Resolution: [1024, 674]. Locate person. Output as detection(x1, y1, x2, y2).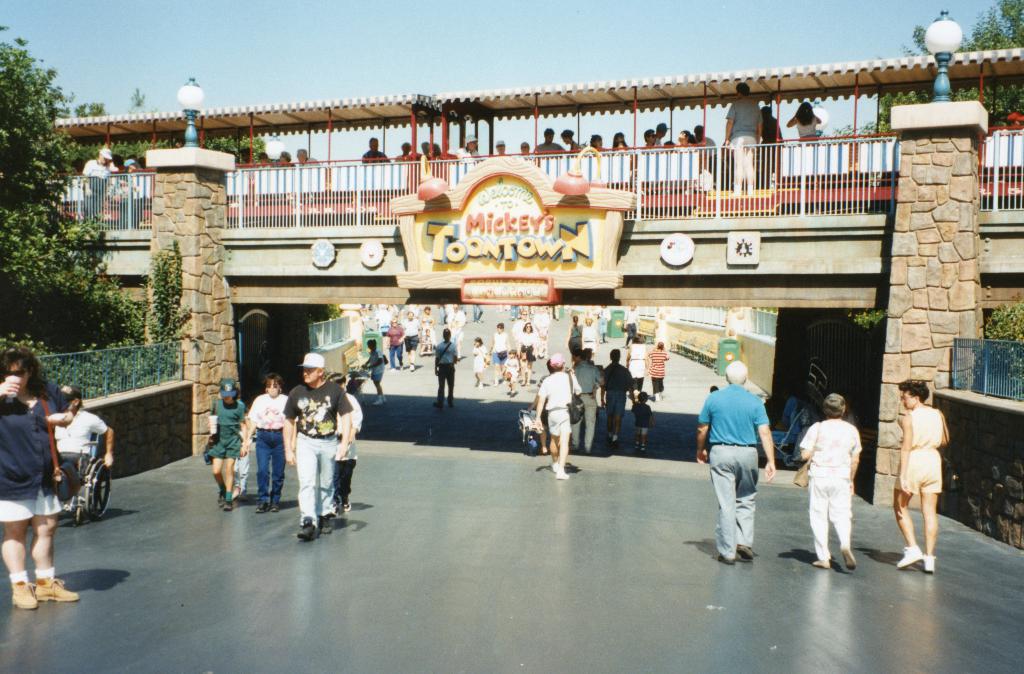
detection(573, 349, 600, 455).
